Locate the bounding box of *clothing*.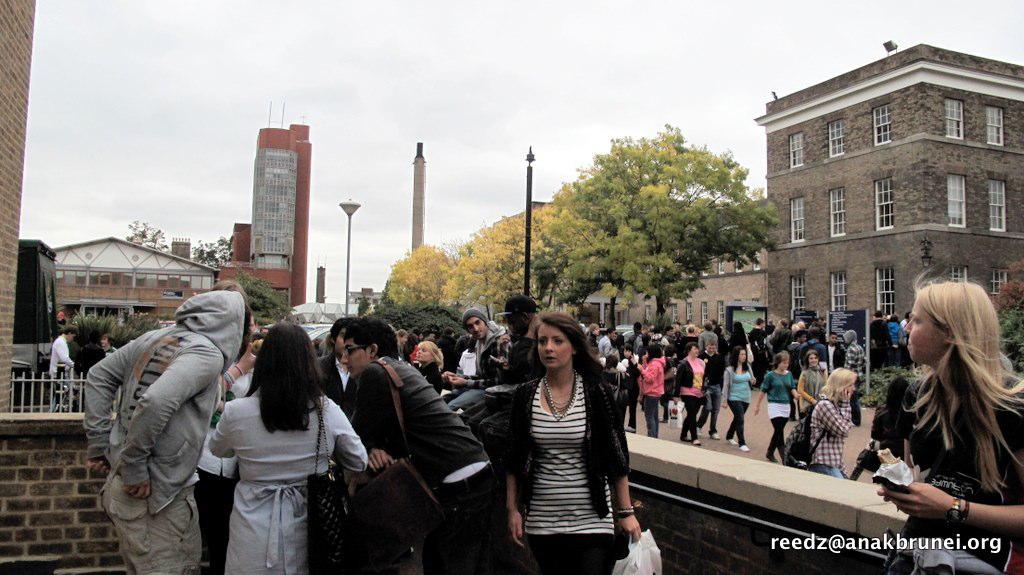
Bounding box: [639, 389, 662, 447].
